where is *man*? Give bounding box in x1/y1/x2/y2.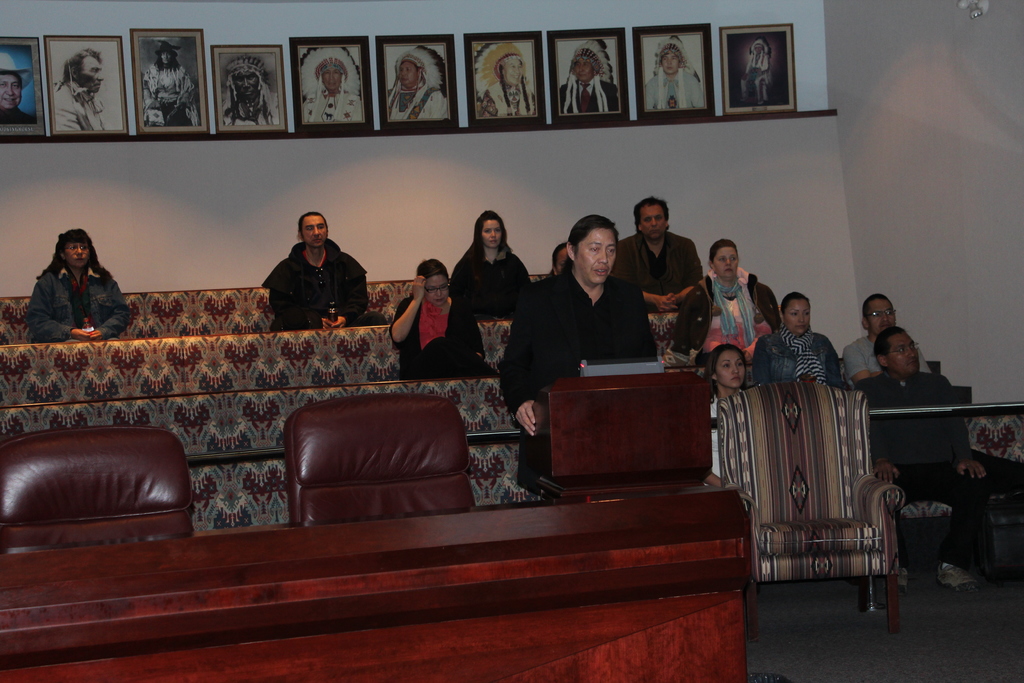
562/40/617/113.
